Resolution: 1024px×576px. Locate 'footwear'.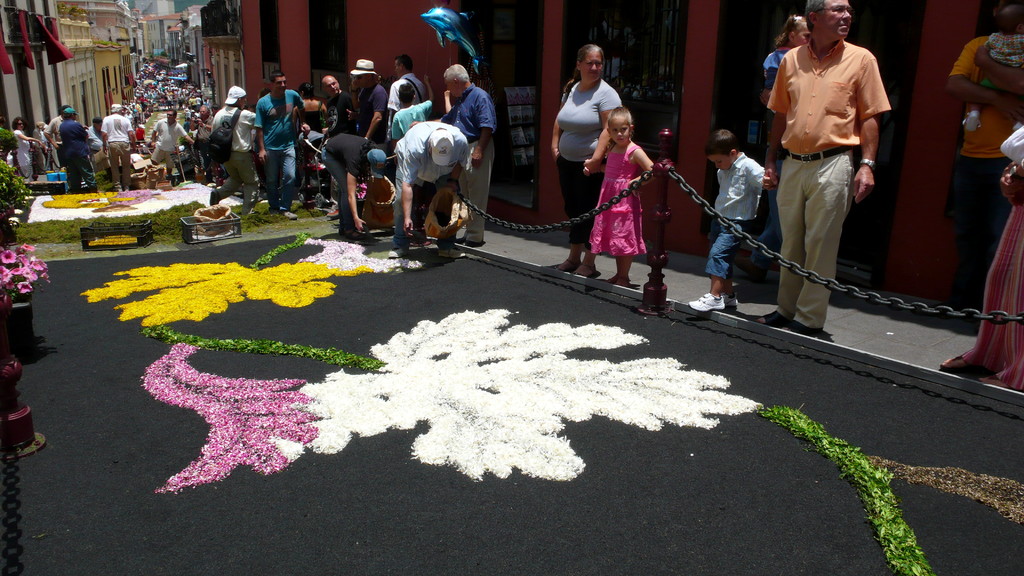
x1=556 y1=257 x2=584 y2=272.
